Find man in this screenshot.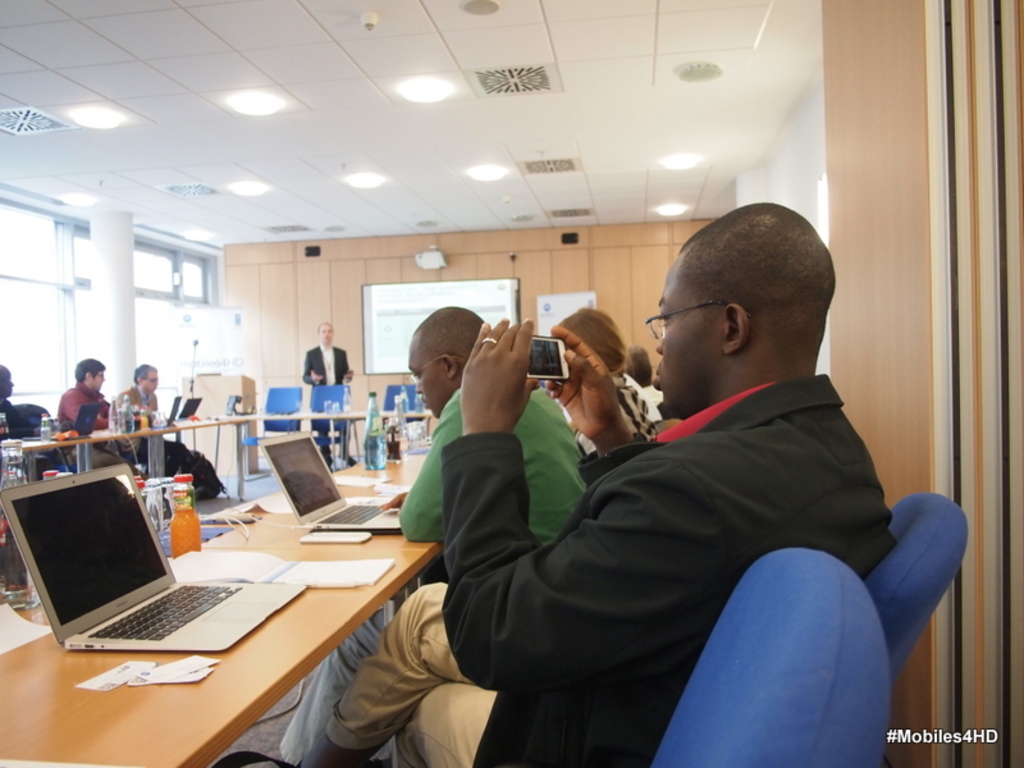
The bounding box for man is crop(269, 302, 586, 767).
